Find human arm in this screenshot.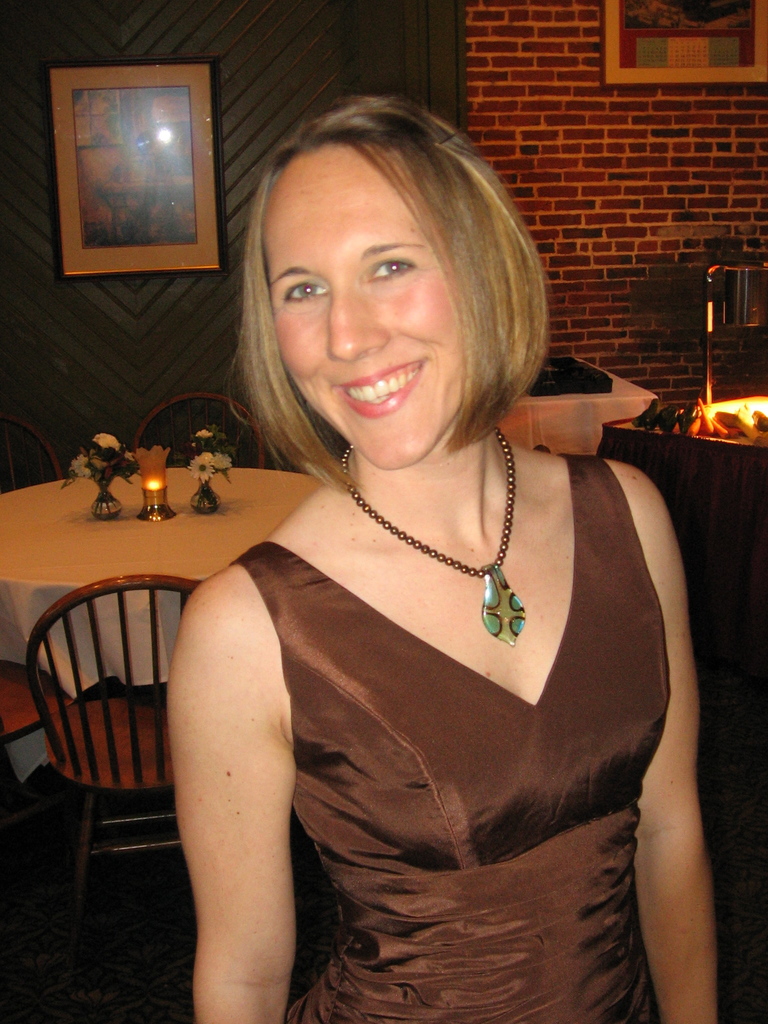
The bounding box for human arm is Rect(149, 472, 326, 1023).
